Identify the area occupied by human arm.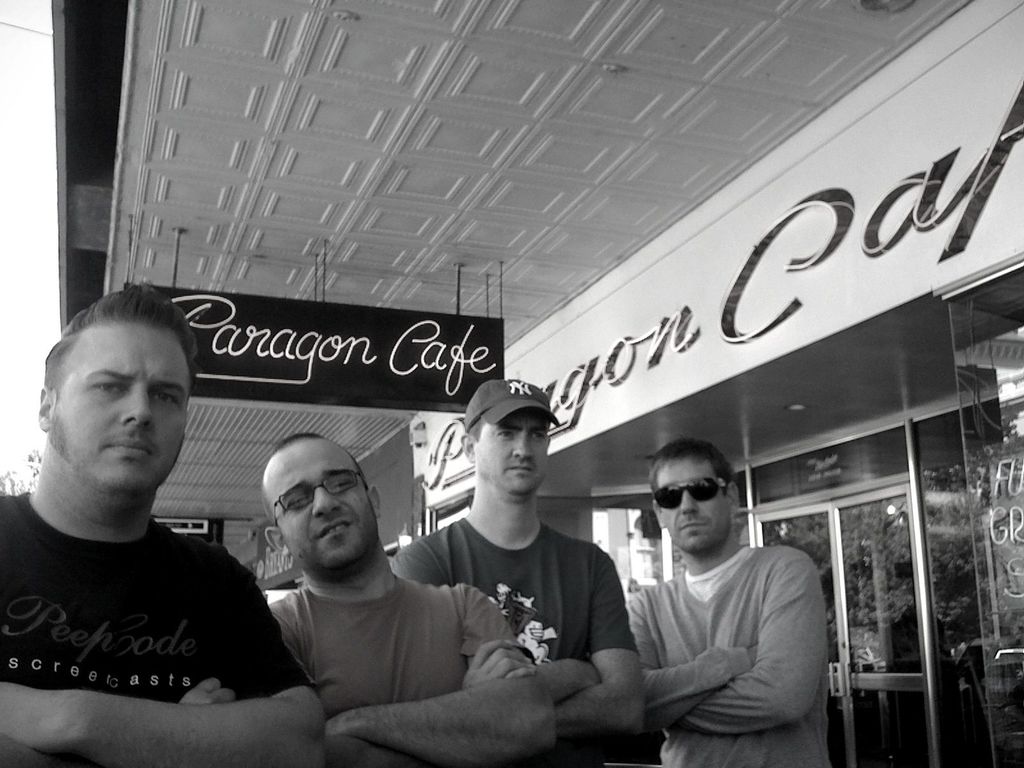
Area: bbox=(684, 542, 837, 740).
